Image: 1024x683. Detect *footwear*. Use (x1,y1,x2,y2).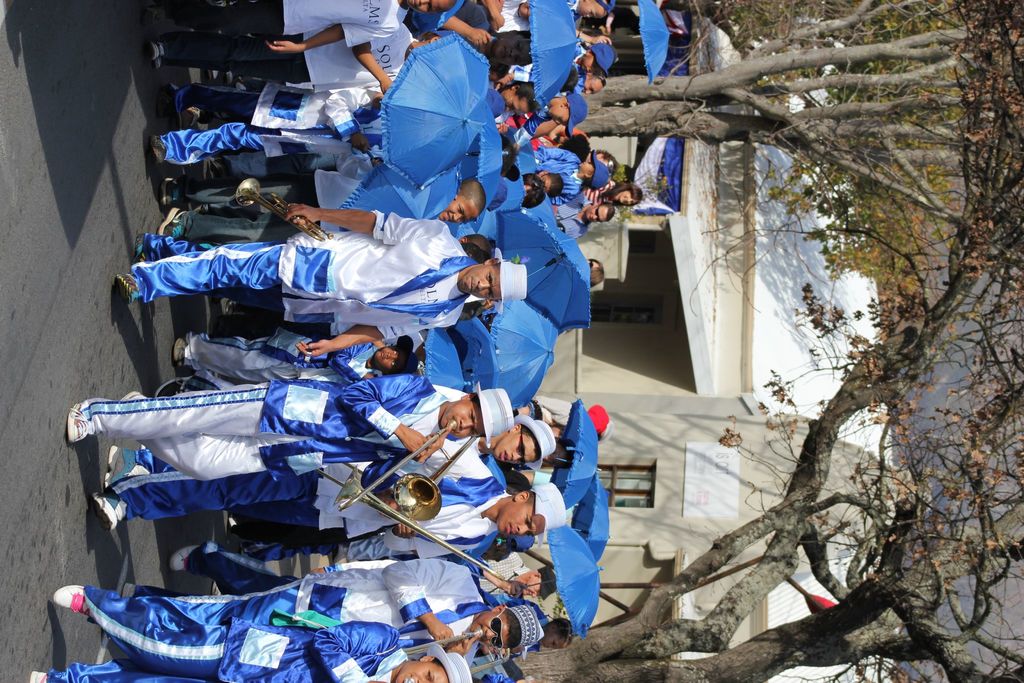
(90,488,128,529).
